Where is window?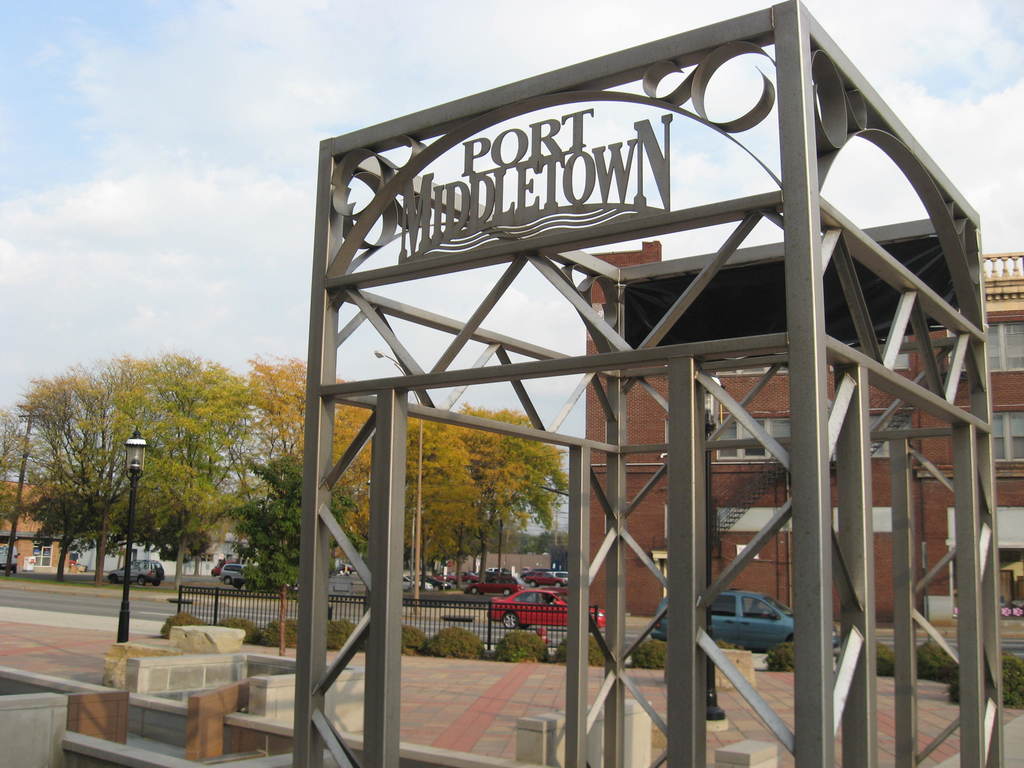
crop(717, 333, 909, 377).
